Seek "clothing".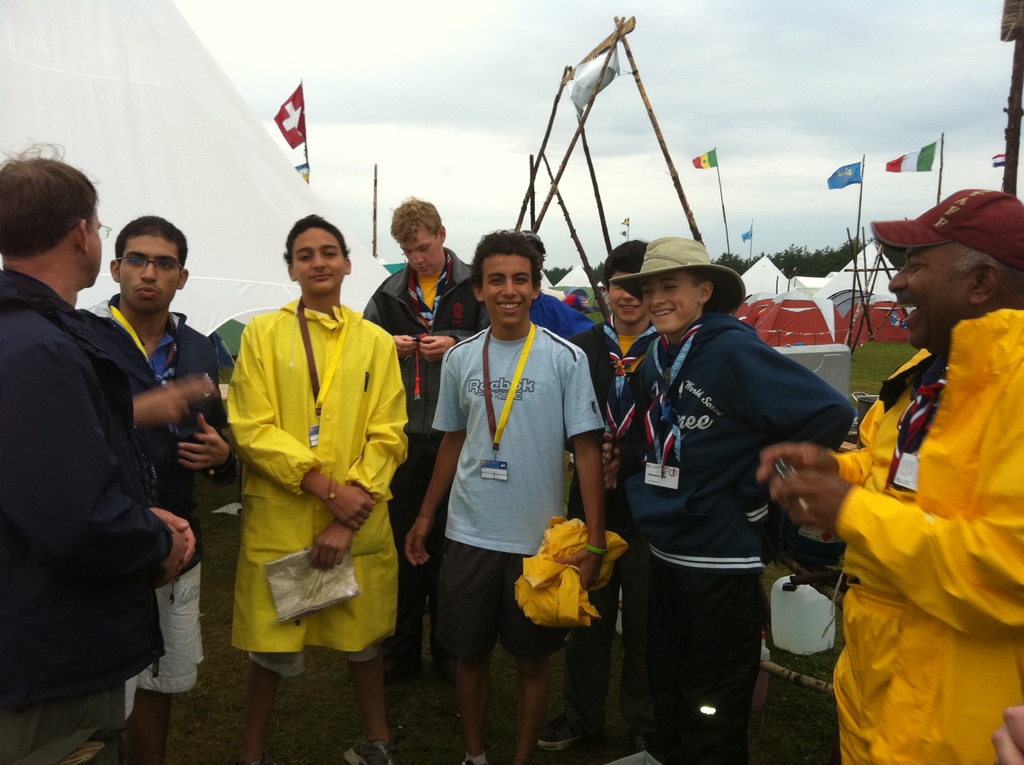
(432, 325, 600, 677).
